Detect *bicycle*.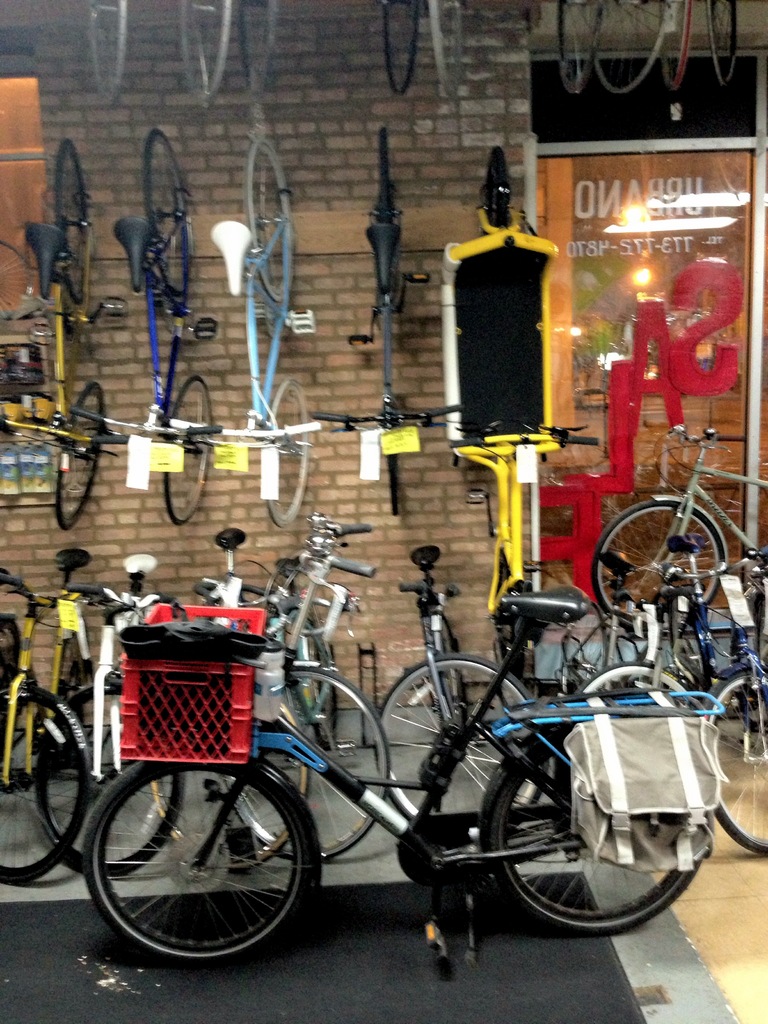
Detected at {"left": 555, "top": 0, "right": 598, "bottom": 92}.
